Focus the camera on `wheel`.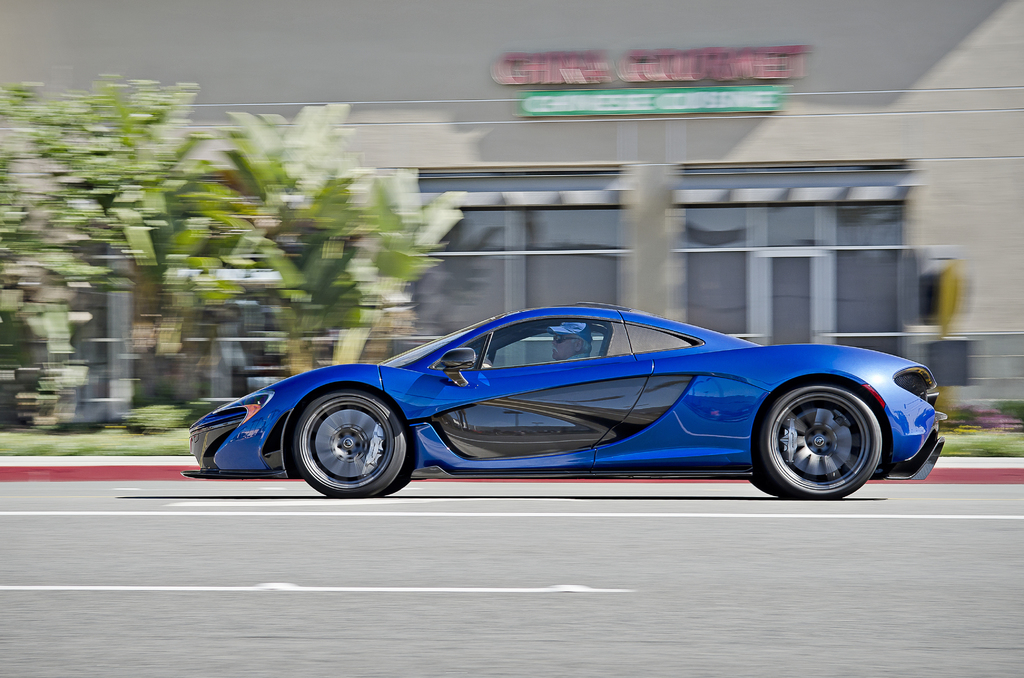
Focus region: pyautogui.locateOnScreen(751, 451, 787, 504).
